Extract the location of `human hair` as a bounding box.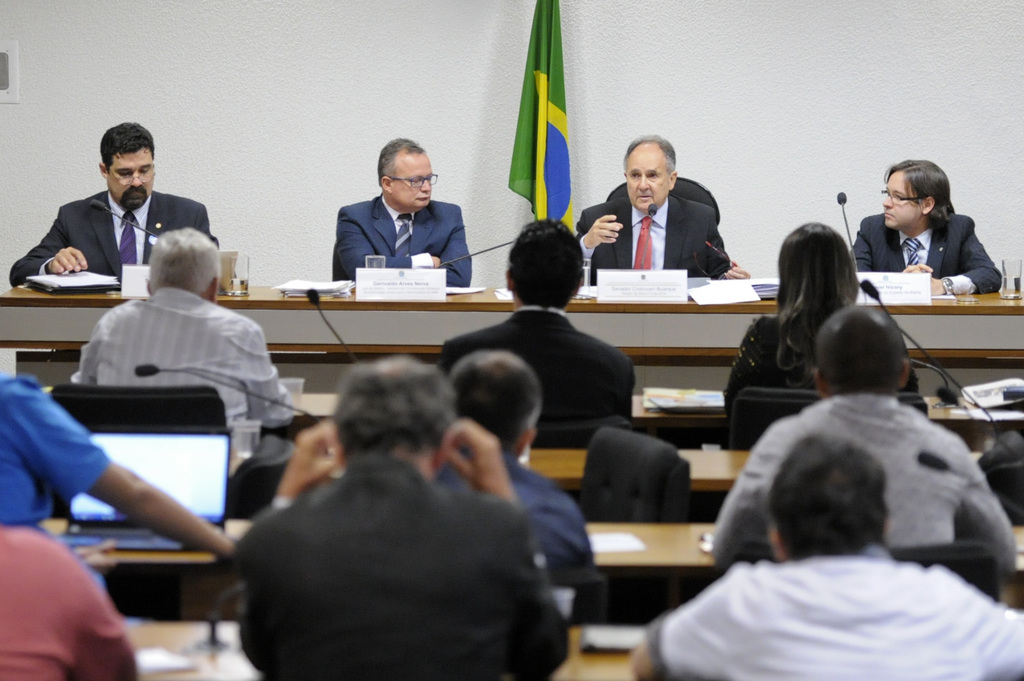
x1=779 y1=223 x2=858 y2=390.
